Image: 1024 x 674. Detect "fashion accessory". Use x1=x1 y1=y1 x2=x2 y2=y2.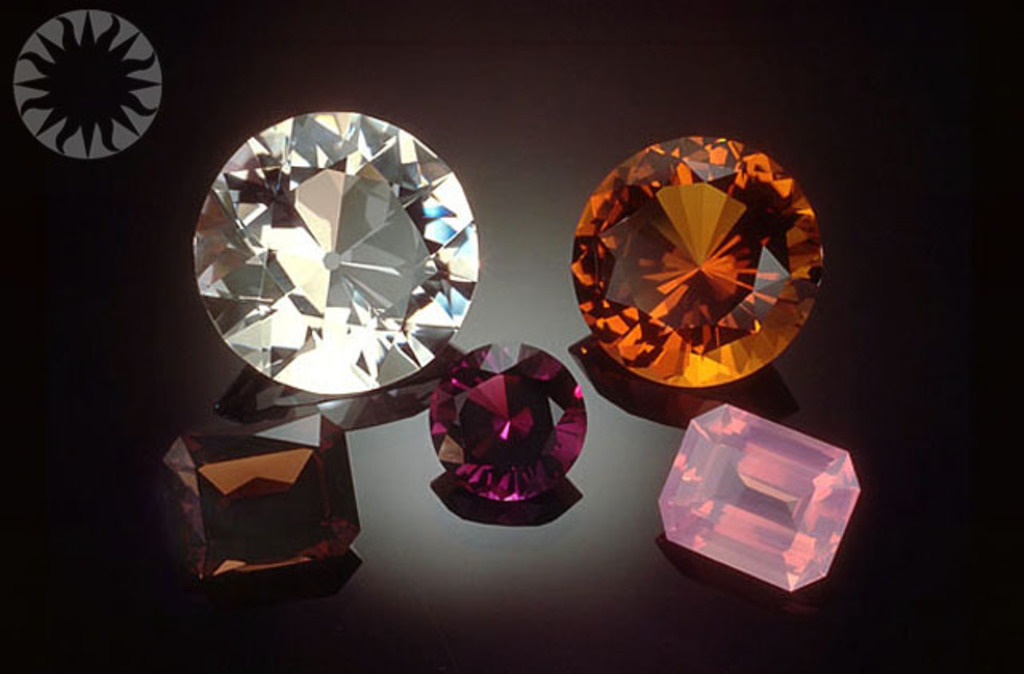
x1=570 y1=134 x2=821 y2=391.
